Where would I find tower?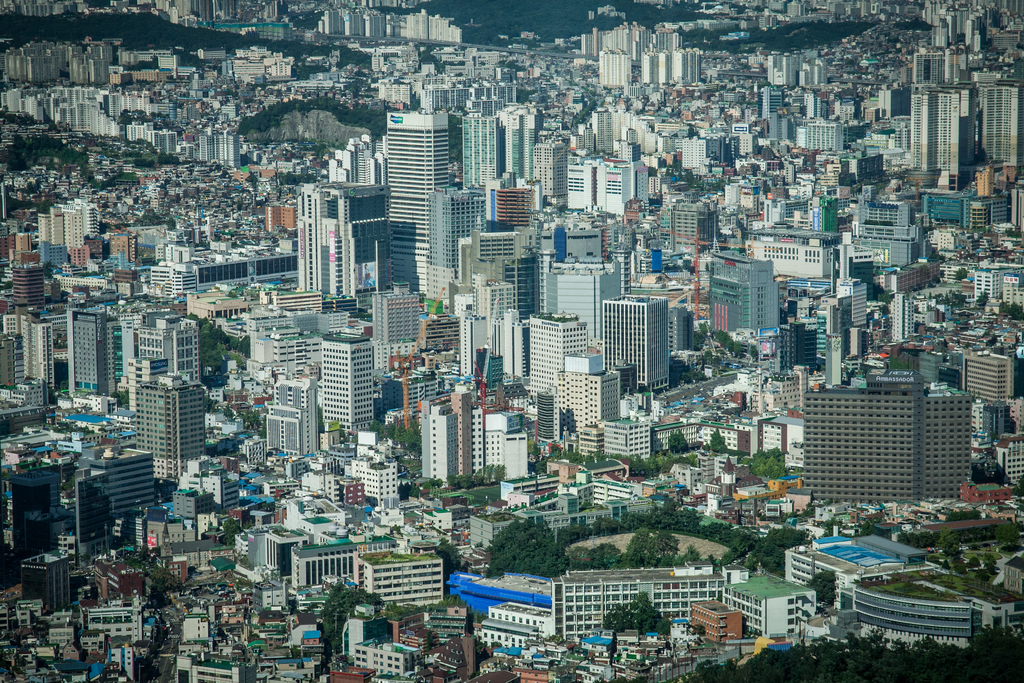
At [532, 133, 570, 206].
